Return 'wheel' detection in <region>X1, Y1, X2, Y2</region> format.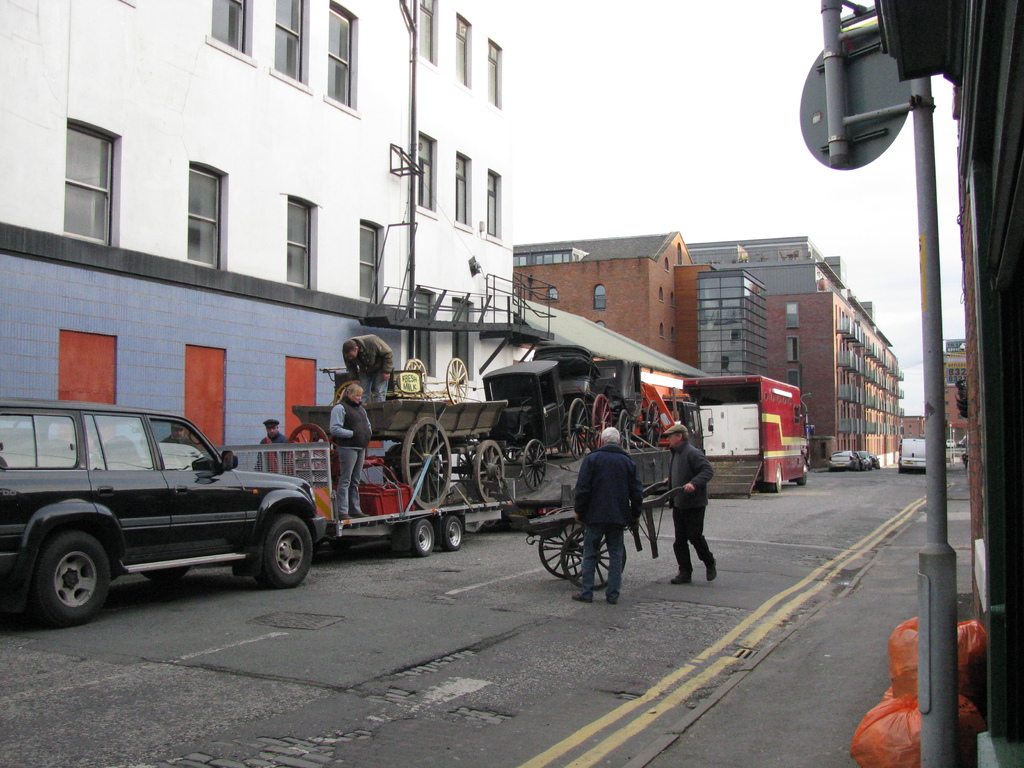
<region>557, 527, 625, 596</region>.
